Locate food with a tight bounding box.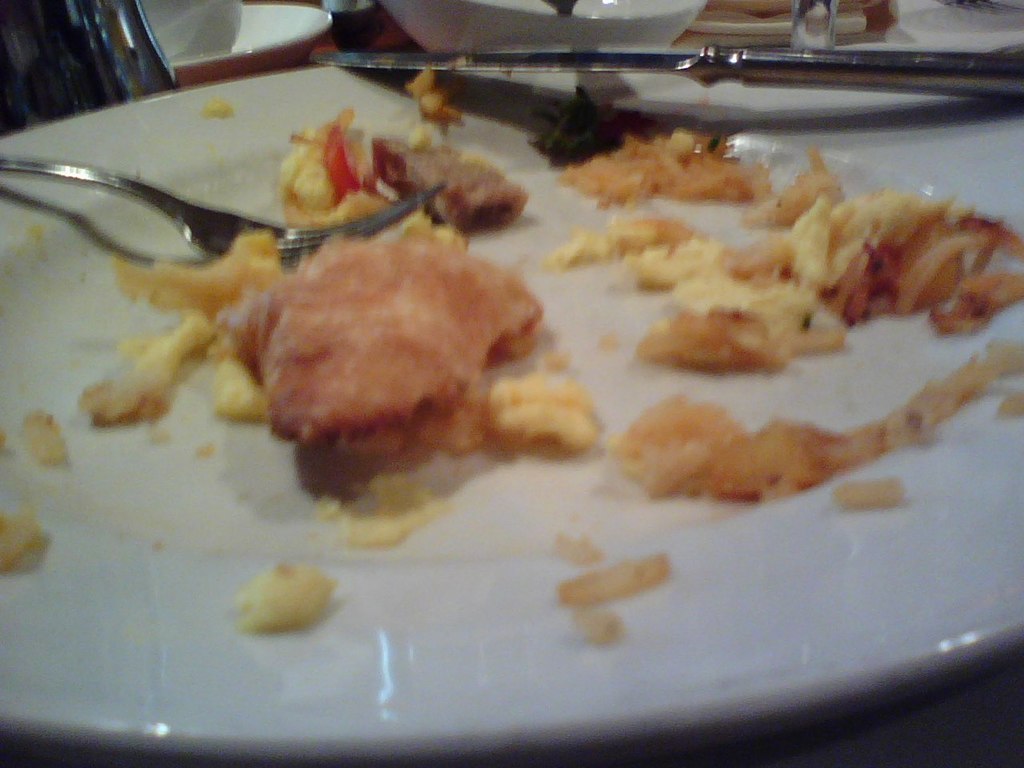
{"x1": 15, "y1": 408, "x2": 66, "y2": 466}.
